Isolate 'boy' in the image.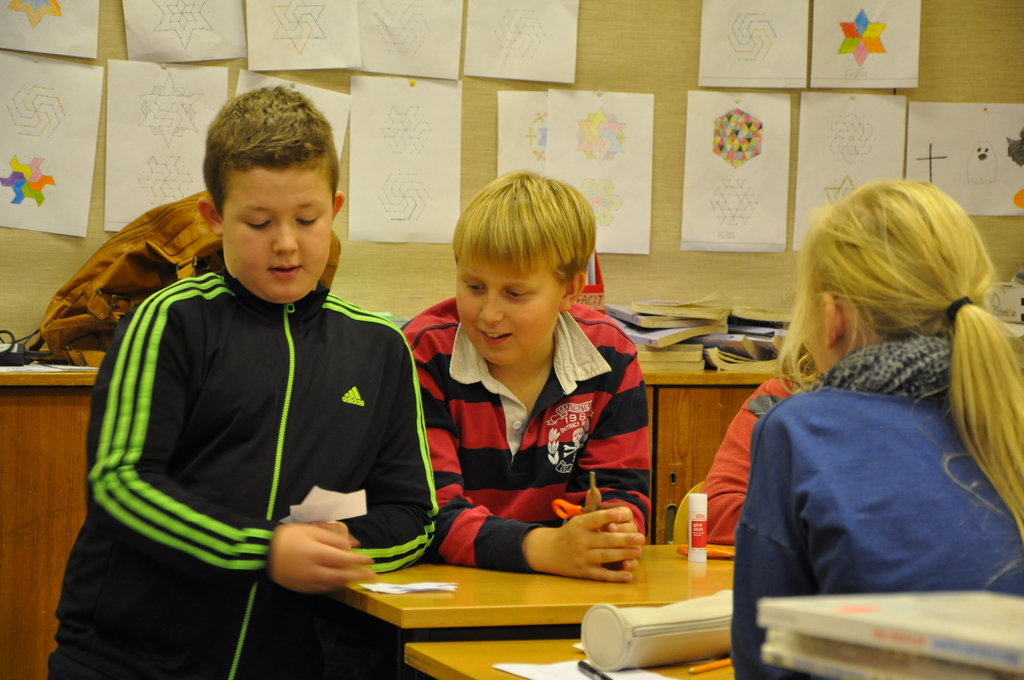
Isolated region: (left=408, top=170, right=658, bottom=585).
